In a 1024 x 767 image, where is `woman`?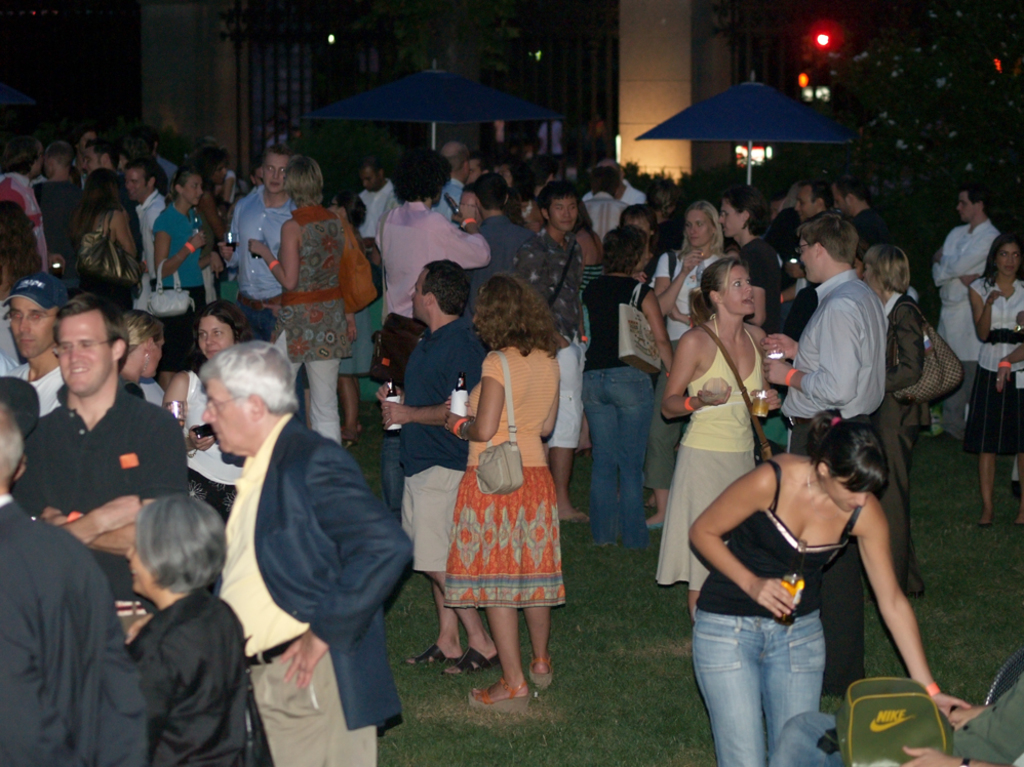
bbox(717, 183, 782, 335).
